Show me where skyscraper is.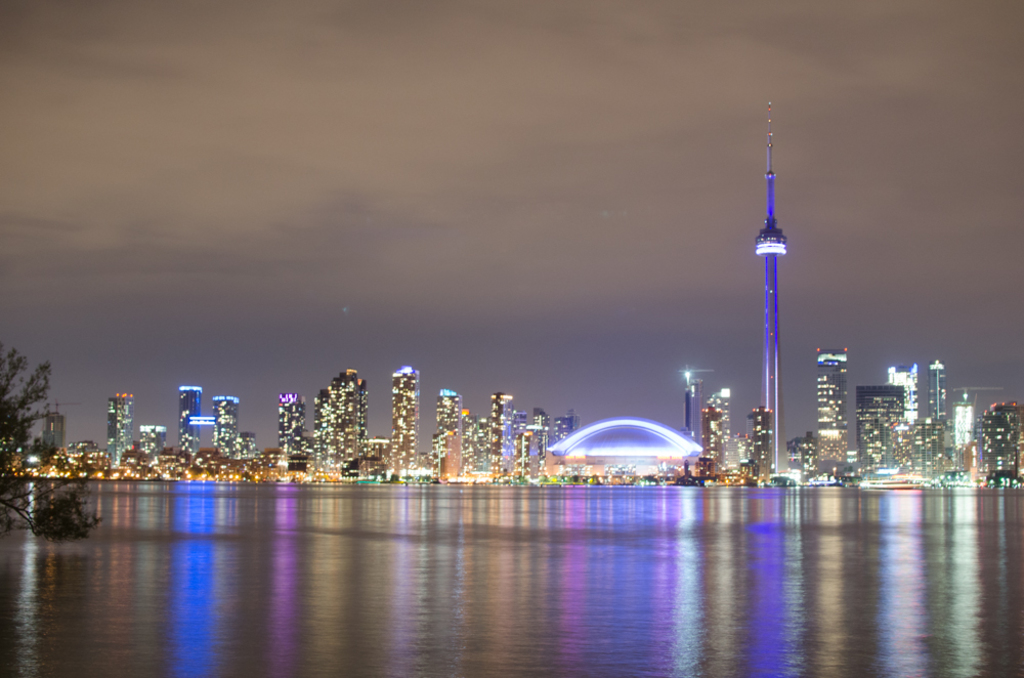
skyscraper is at locate(755, 104, 787, 483).
